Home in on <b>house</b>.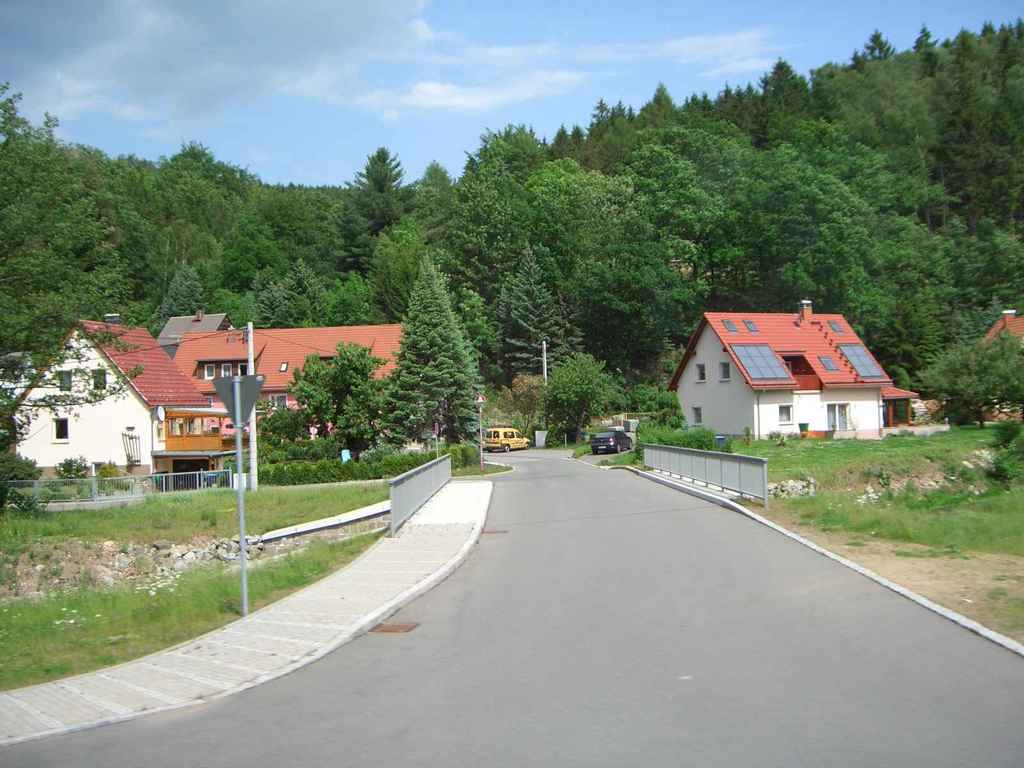
Homed in at x1=12 y1=314 x2=224 y2=490.
